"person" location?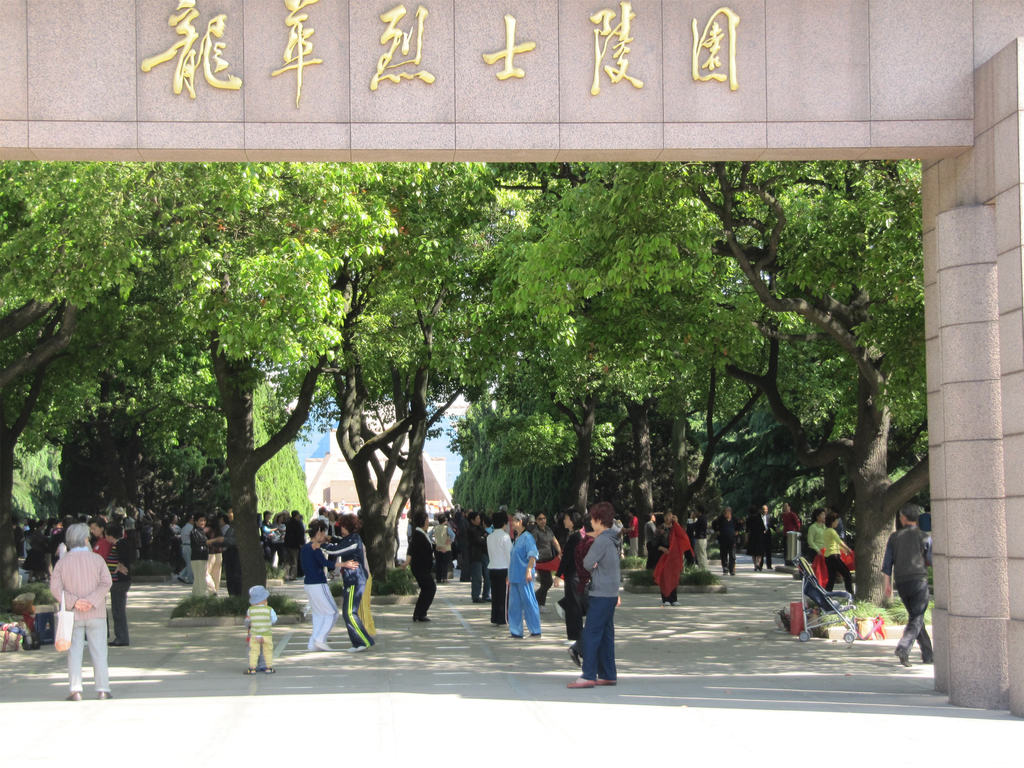
select_region(825, 513, 855, 597)
